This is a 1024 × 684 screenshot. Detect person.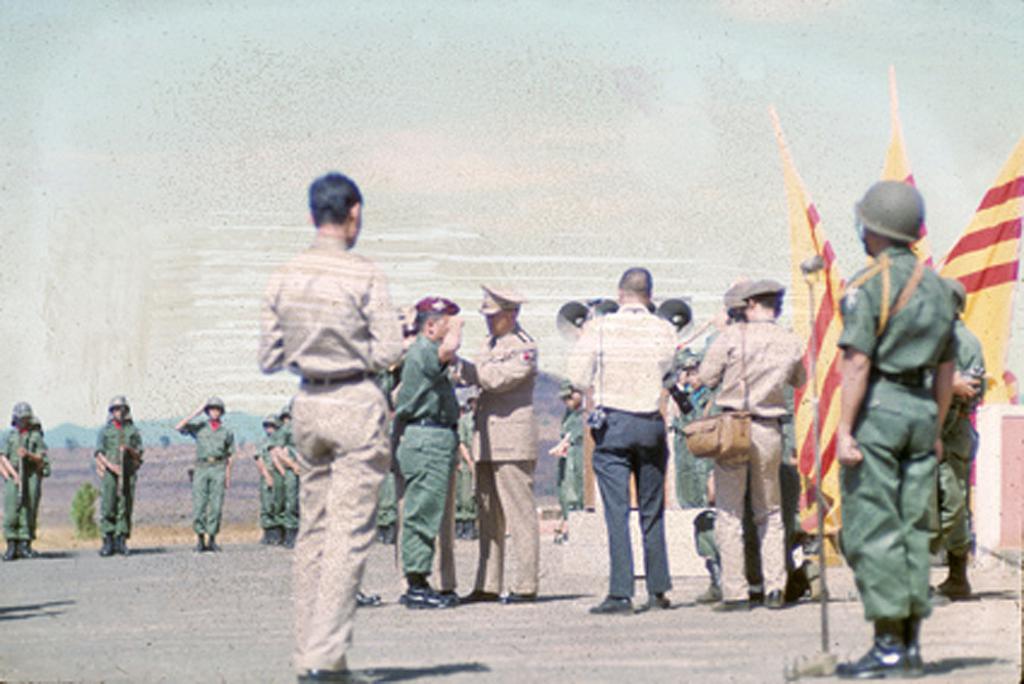
region(36, 421, 53, 494).
